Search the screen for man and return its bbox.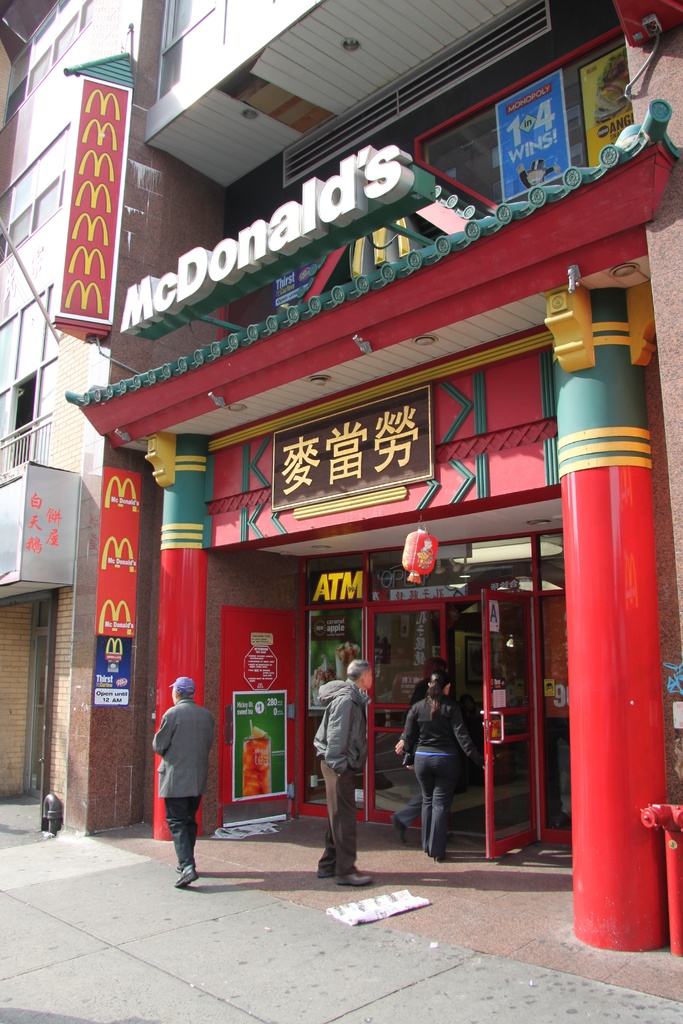
Found: l=150, t=680, r=223, b=877.
